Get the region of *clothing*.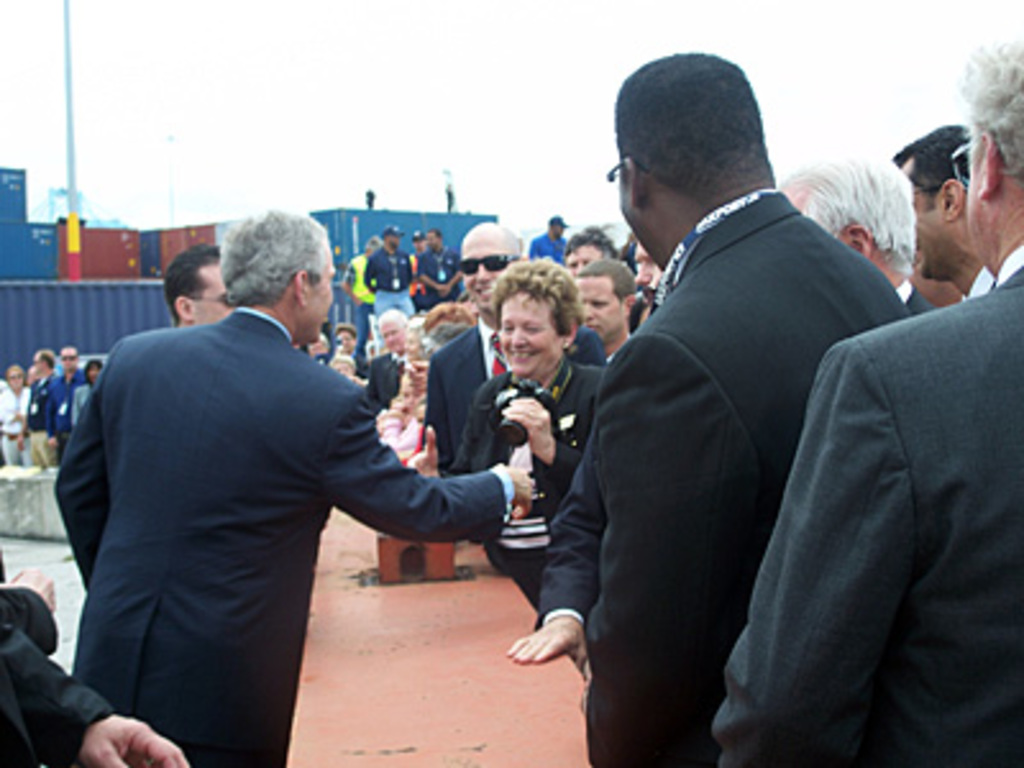
(46, 269, 481, 748).
